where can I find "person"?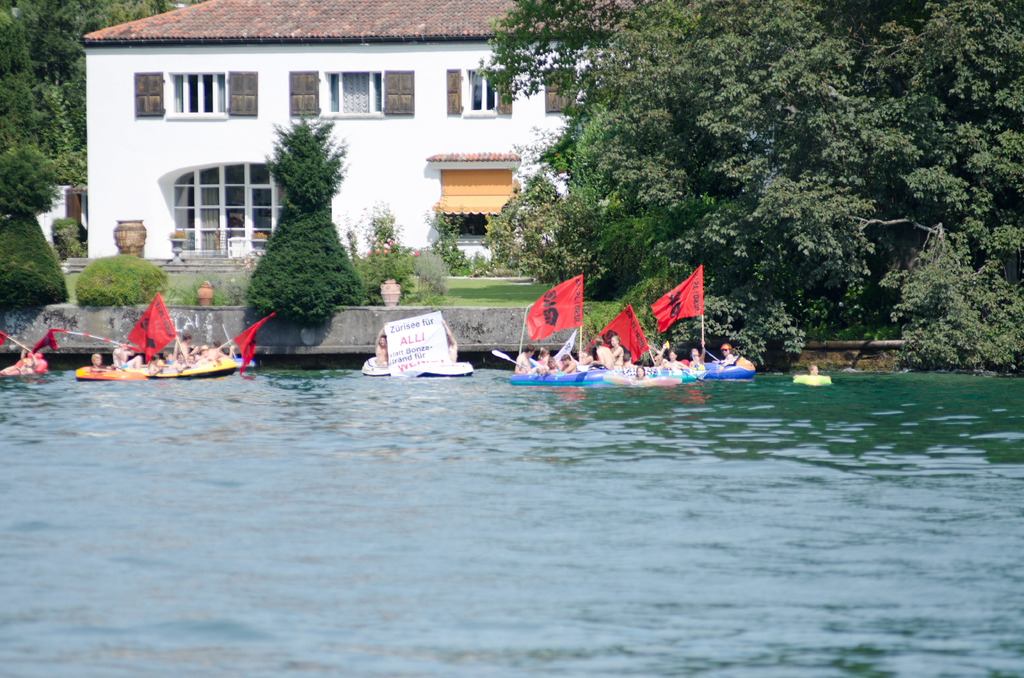
You can find it at select_region(513, 344, 536, 375).
